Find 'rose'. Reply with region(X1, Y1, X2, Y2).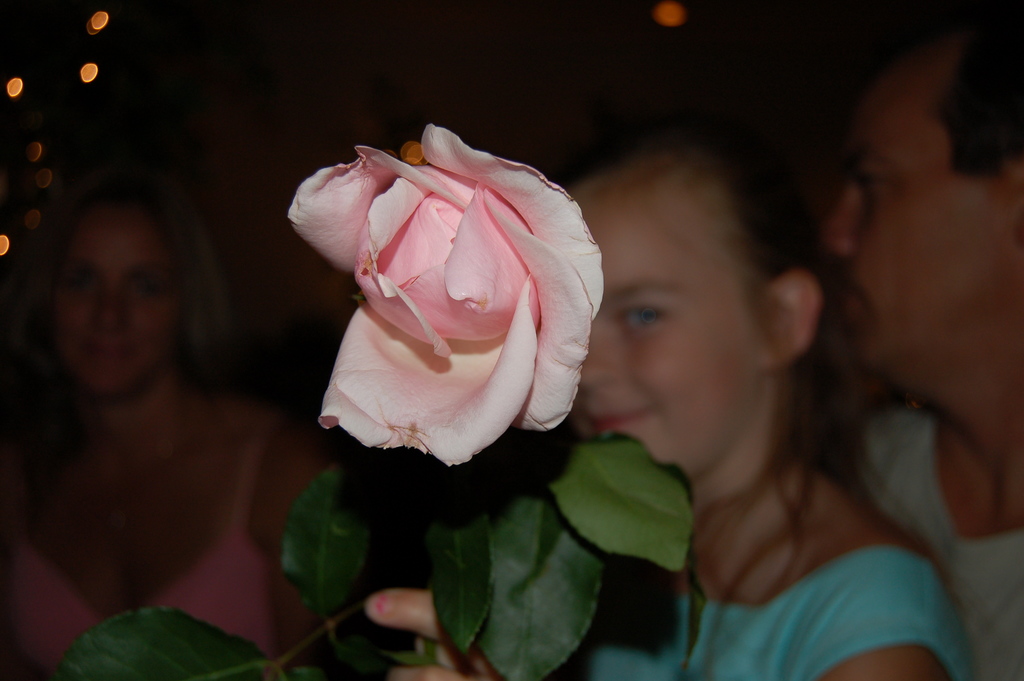
region(282, 119, 607, 473).
